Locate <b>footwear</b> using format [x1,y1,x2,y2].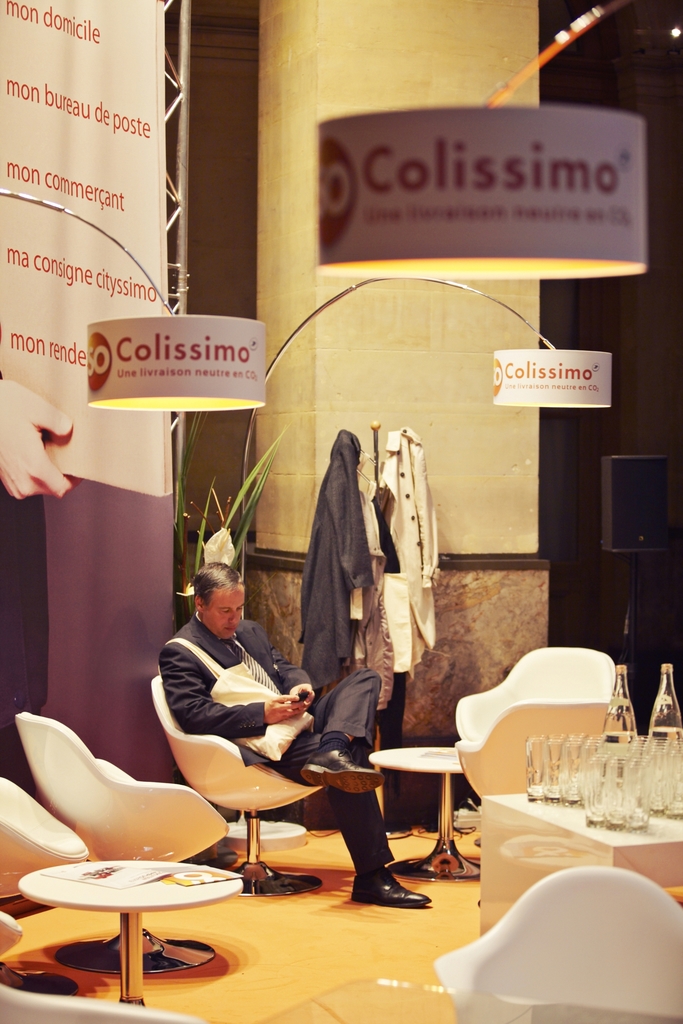
[296,744,381,788].
